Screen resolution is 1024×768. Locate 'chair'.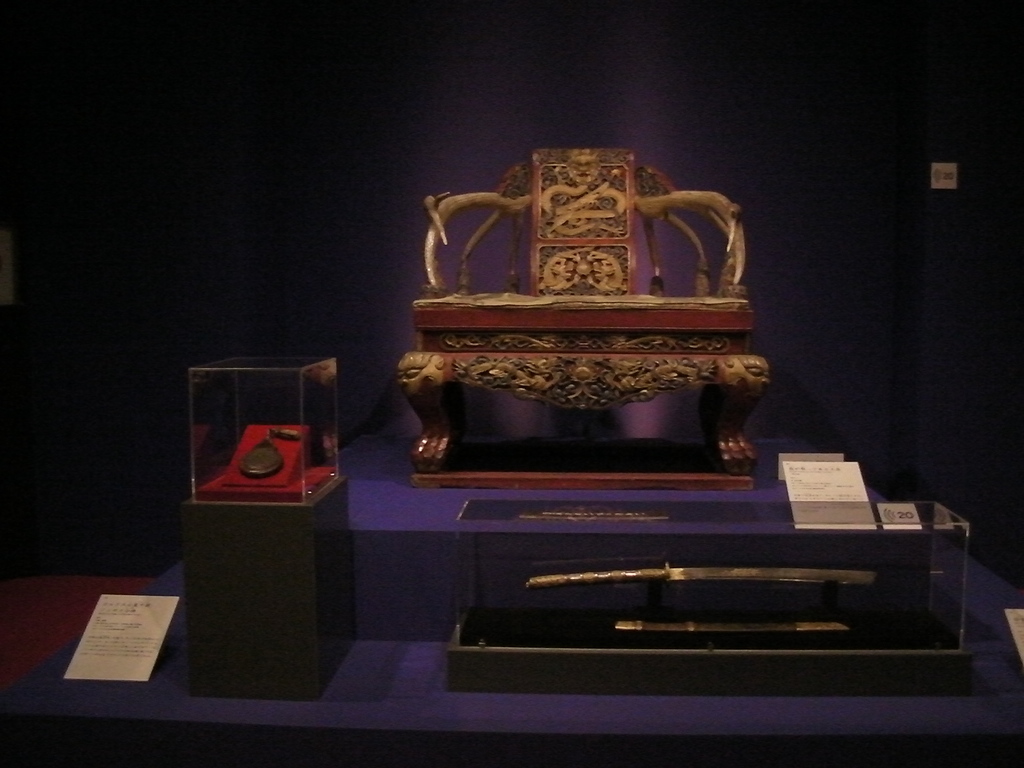
select_region(396, 145, 778, 484).
